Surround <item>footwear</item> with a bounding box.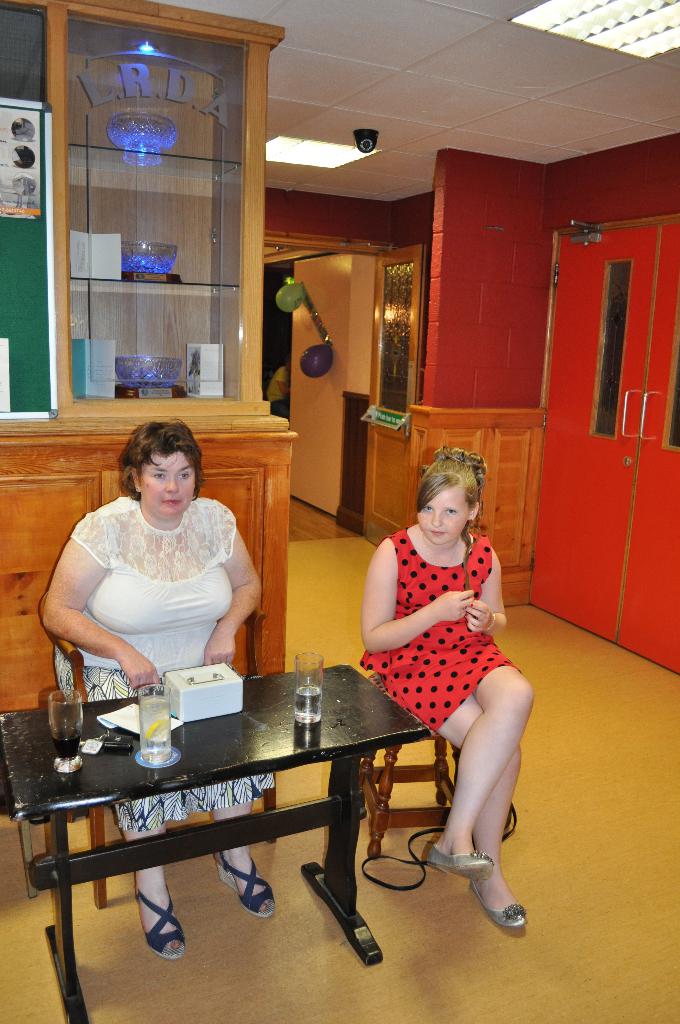
rect(134, 889, 189, 964).
